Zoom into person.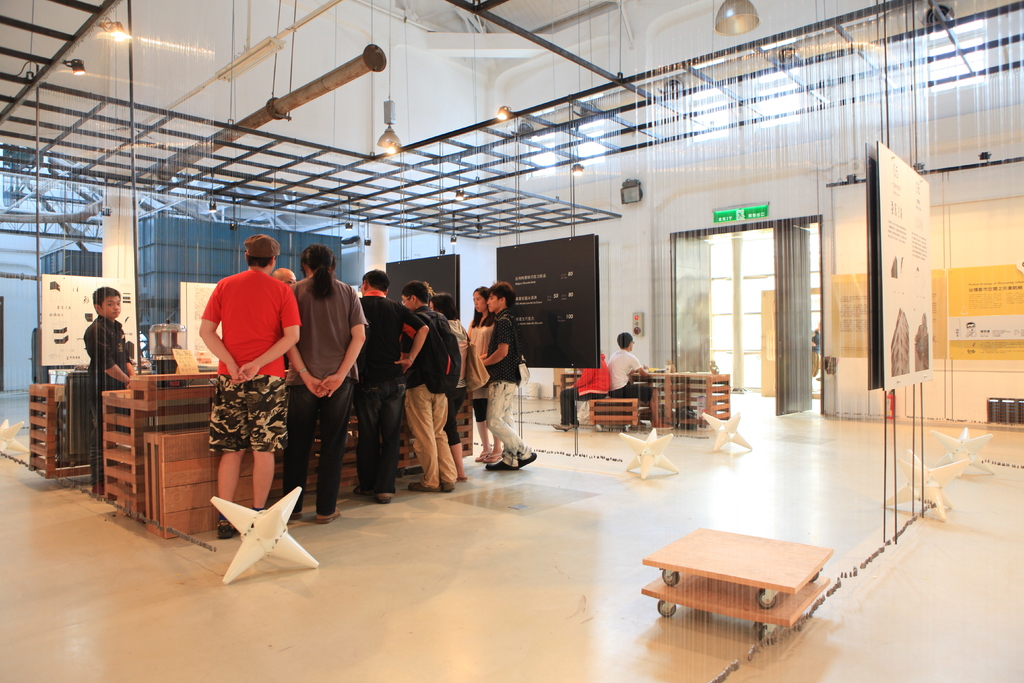
Zoom target: 548 352 612 428.
